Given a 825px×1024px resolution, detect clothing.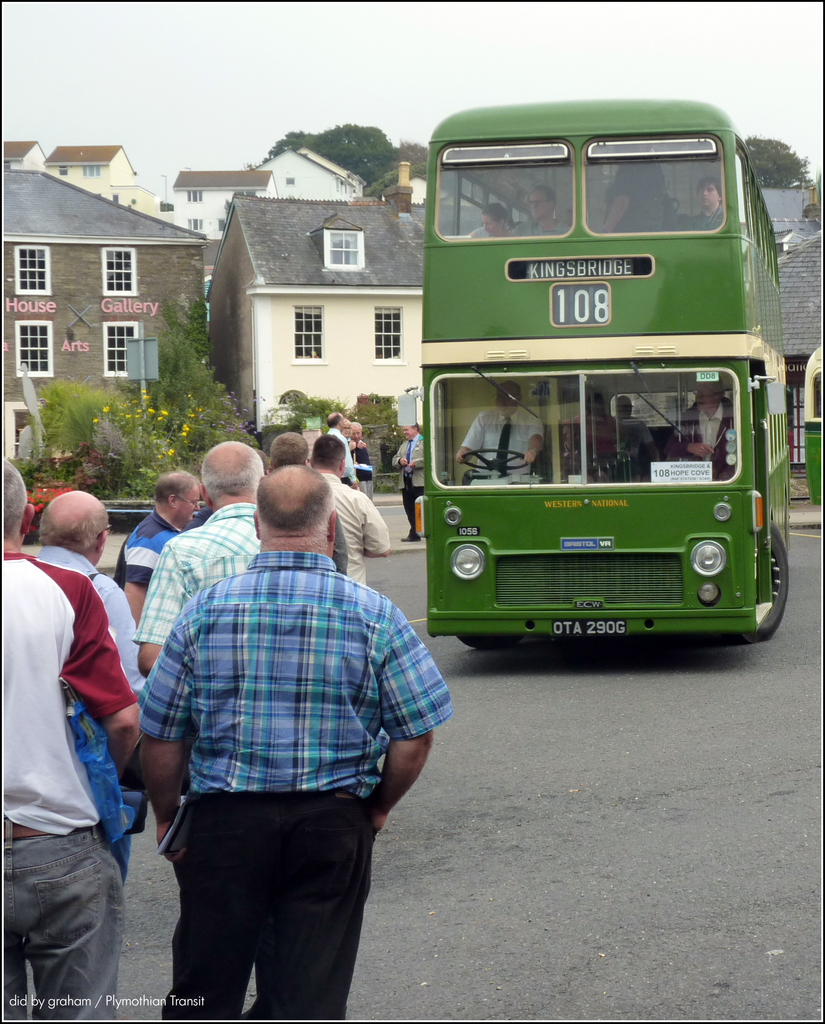
left=136, top=548, right=451, bottom=1020.
